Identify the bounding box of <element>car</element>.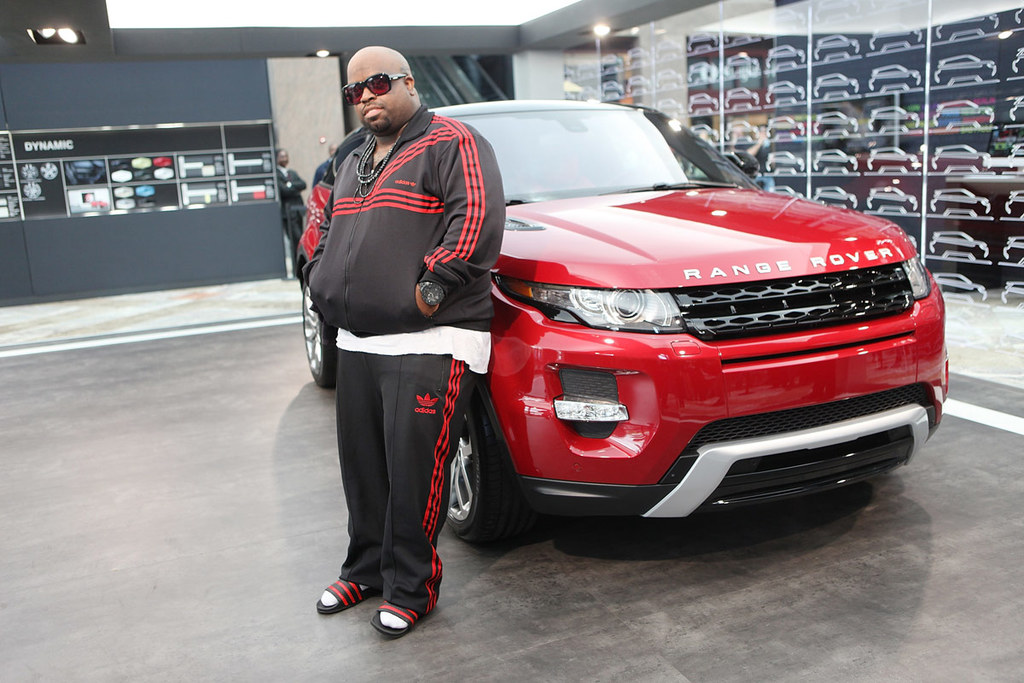
bbox=(812, 149, 856, 173).
